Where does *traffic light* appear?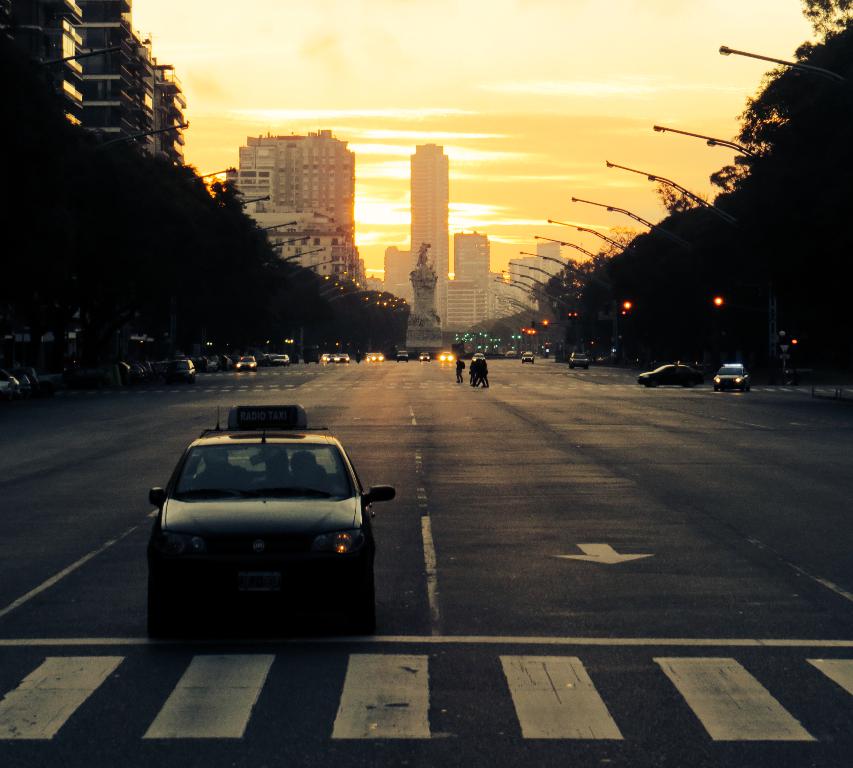
Appears at box=[713, 291, 723, 311].
